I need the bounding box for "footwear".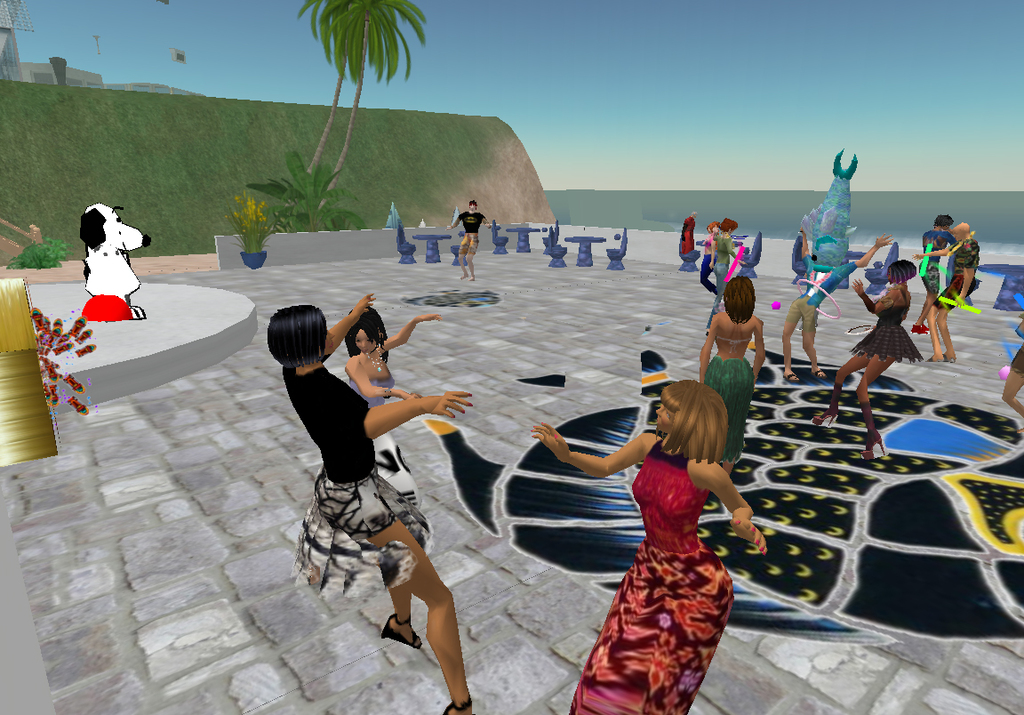
Here it is: bbox=[812, 406, 838, 429].
